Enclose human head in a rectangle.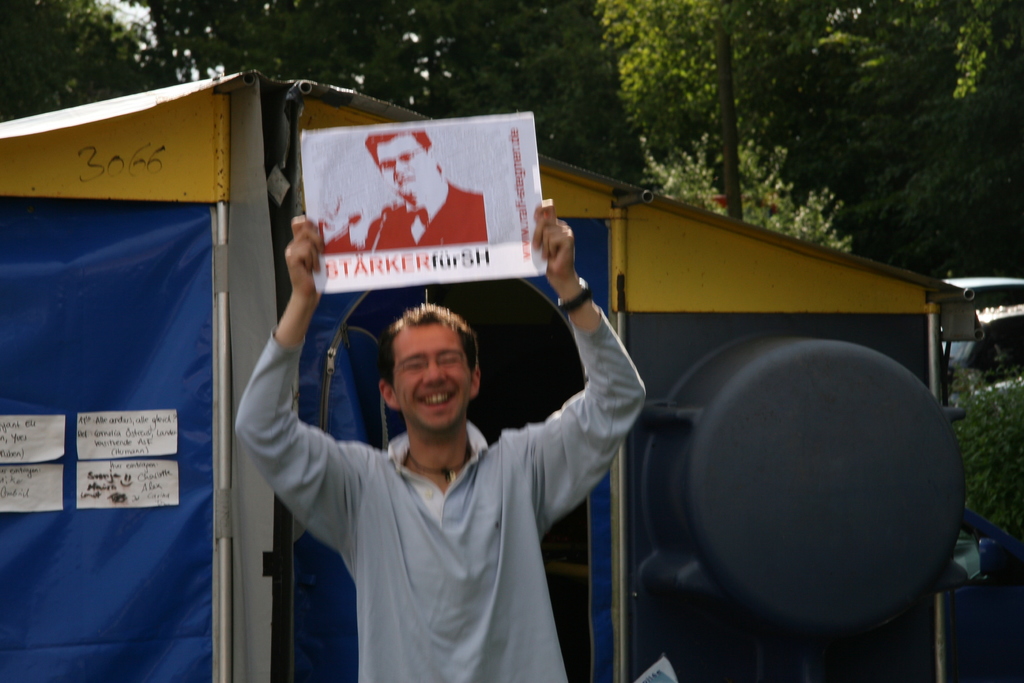
left=364, top=299, right=491, bottom=437.
